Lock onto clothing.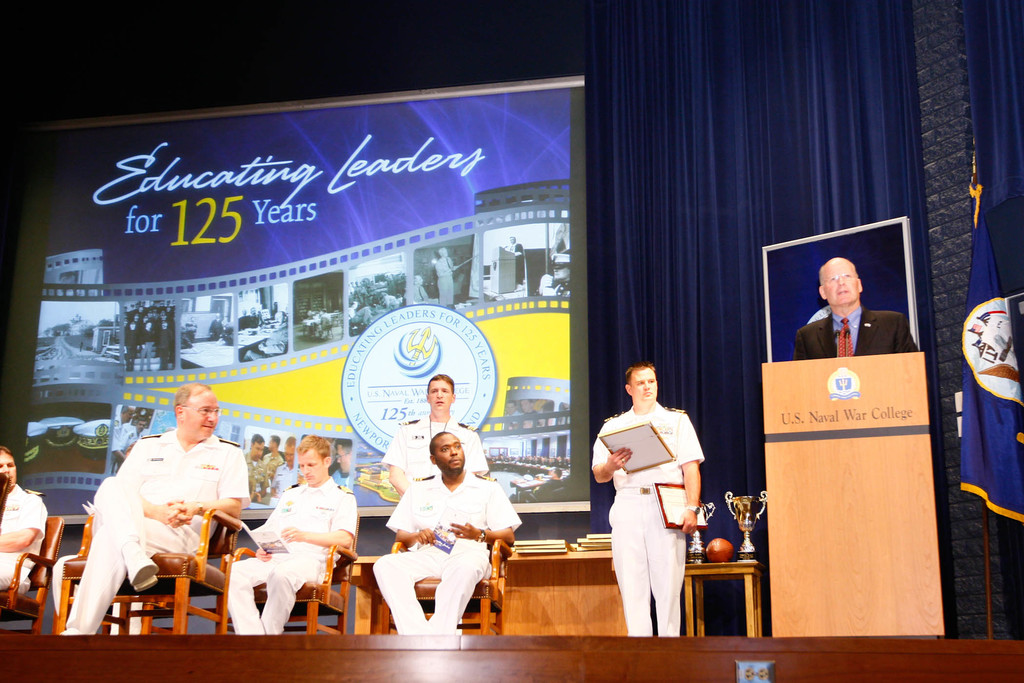
Locked: l=602, t=395, r=707, b=623.
